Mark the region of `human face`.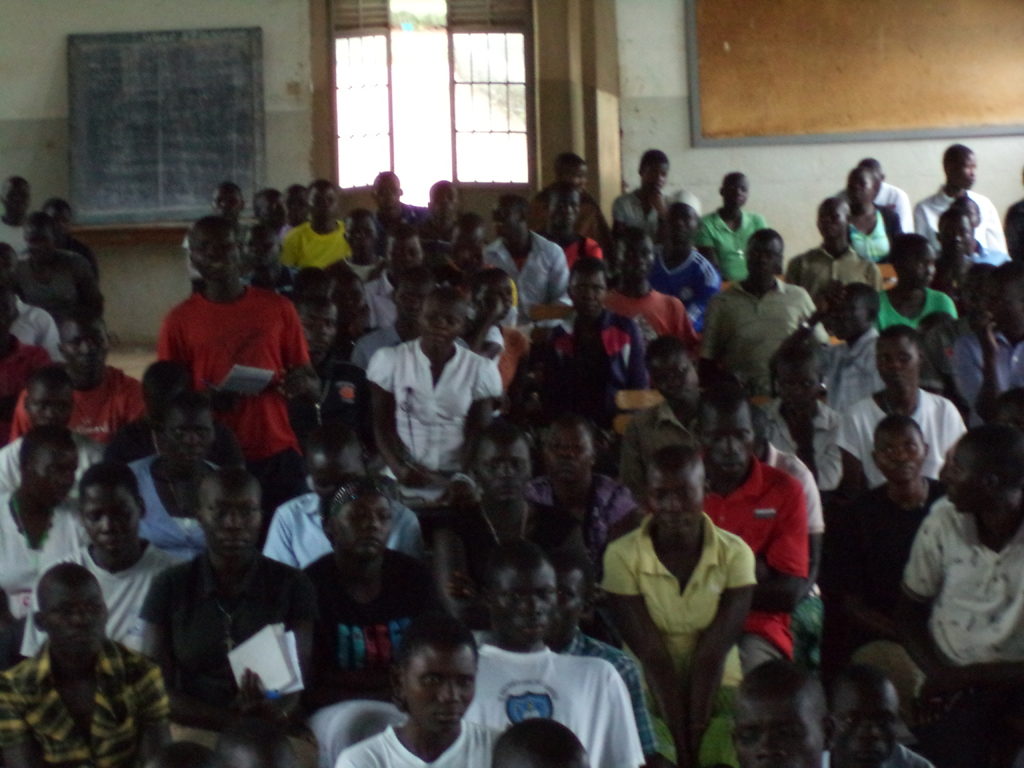
Region: (307,189,337,221).
